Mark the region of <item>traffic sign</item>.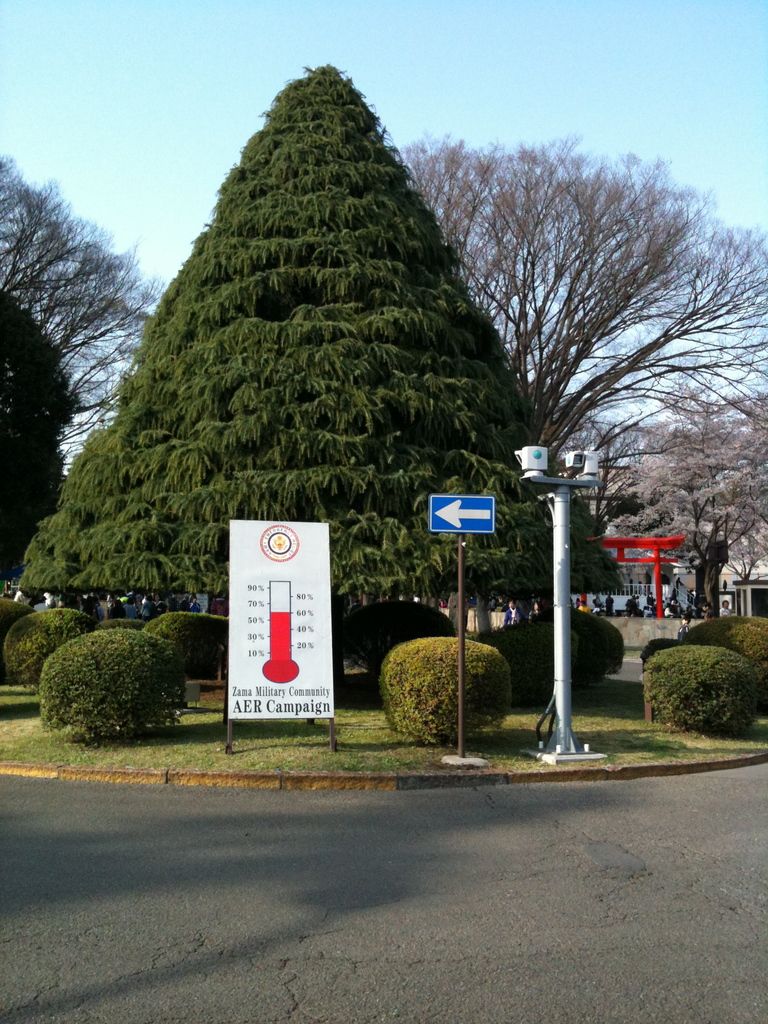
Region: BBox(427, 496, 495, 533).
